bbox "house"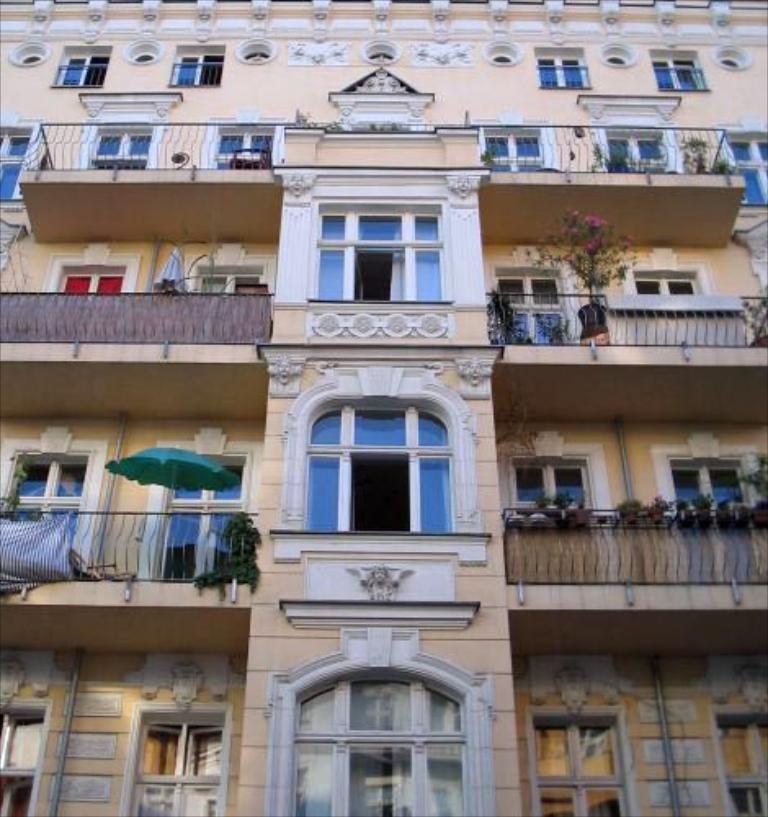
{"x1": 0, "y1": 0, "x2": 766, "y2": 815}
